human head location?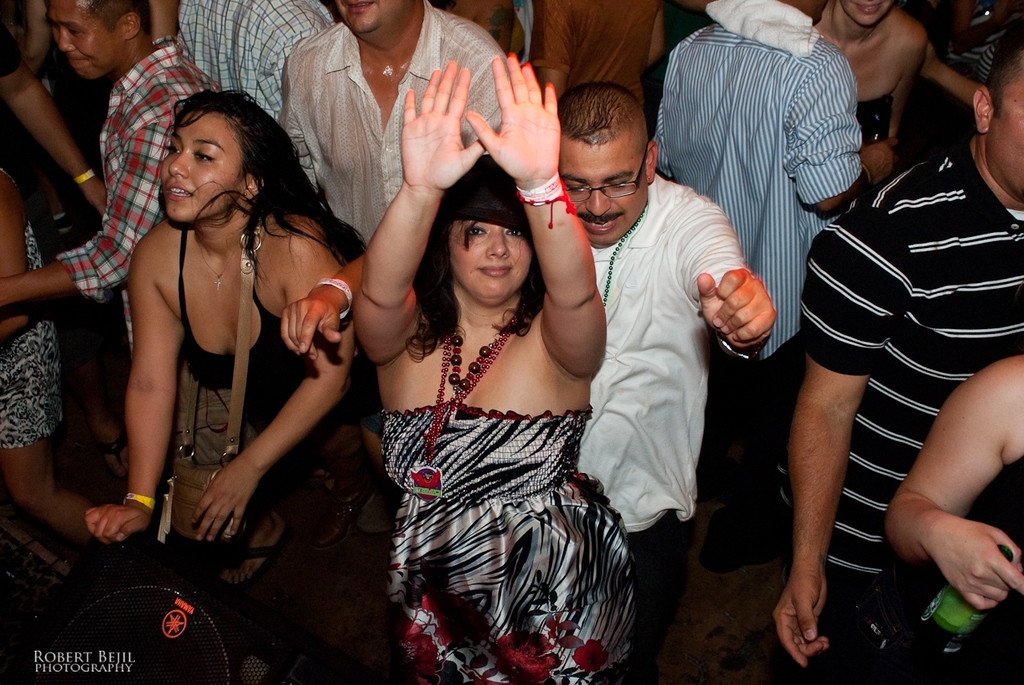
{"x1": 332, "y1": 0, "x2": 416, "y2": 45}
